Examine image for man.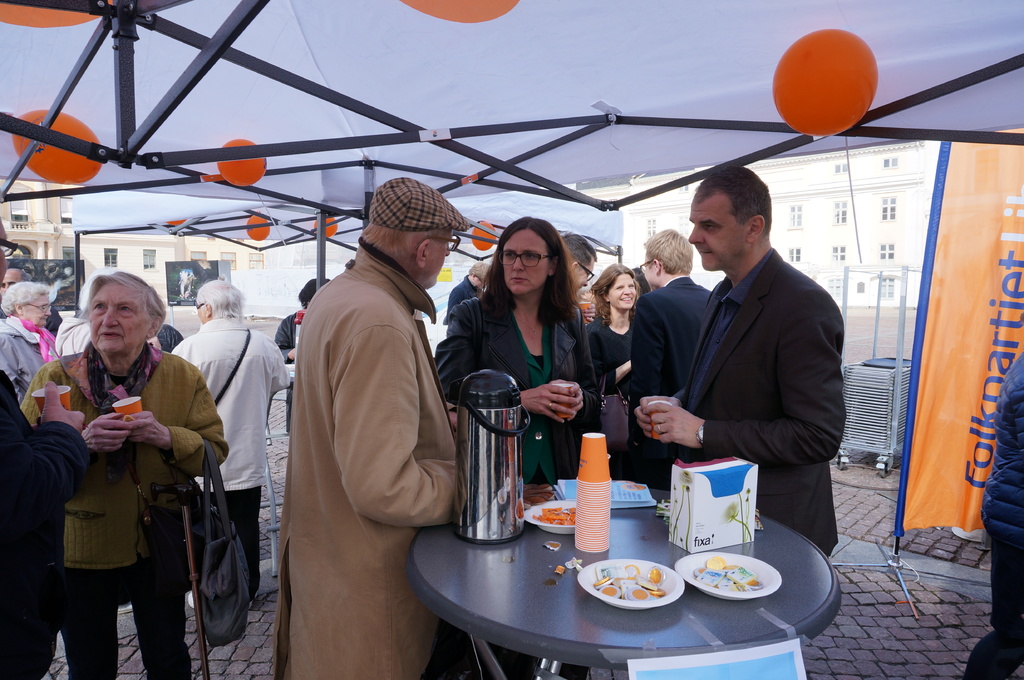
Examination result: <bbox>637, 168, 844, 561</bbox>.
